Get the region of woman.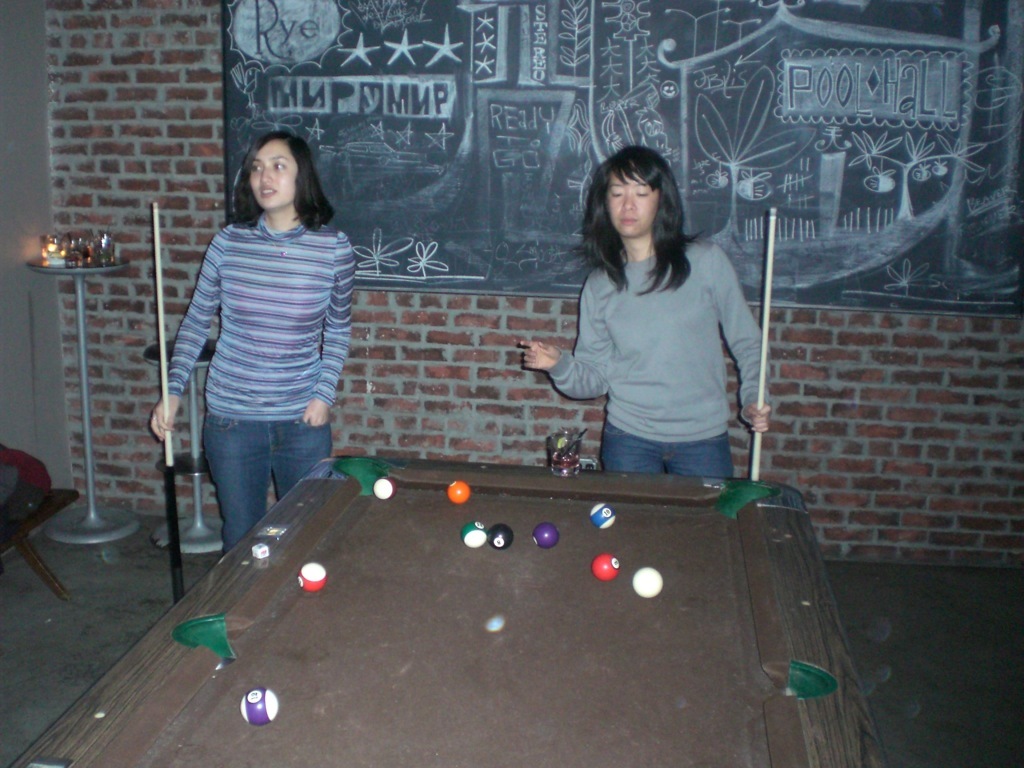
select_region(148, 129, 356, 552).
